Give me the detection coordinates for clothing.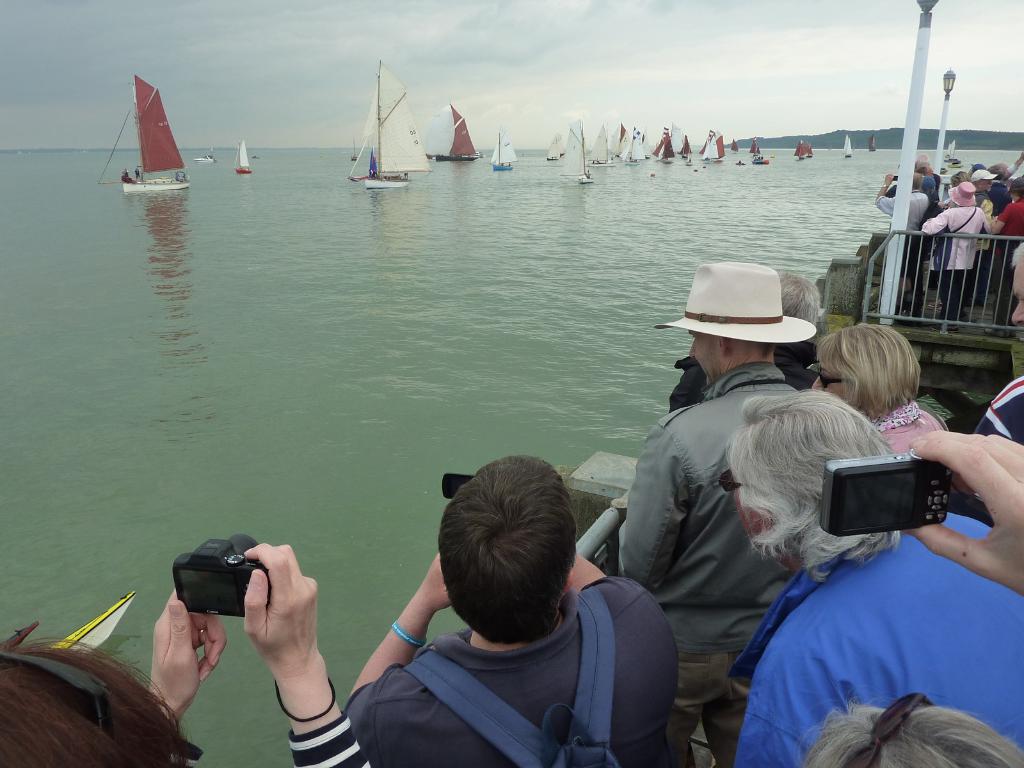
BBox(923, 207, 998, 320).
